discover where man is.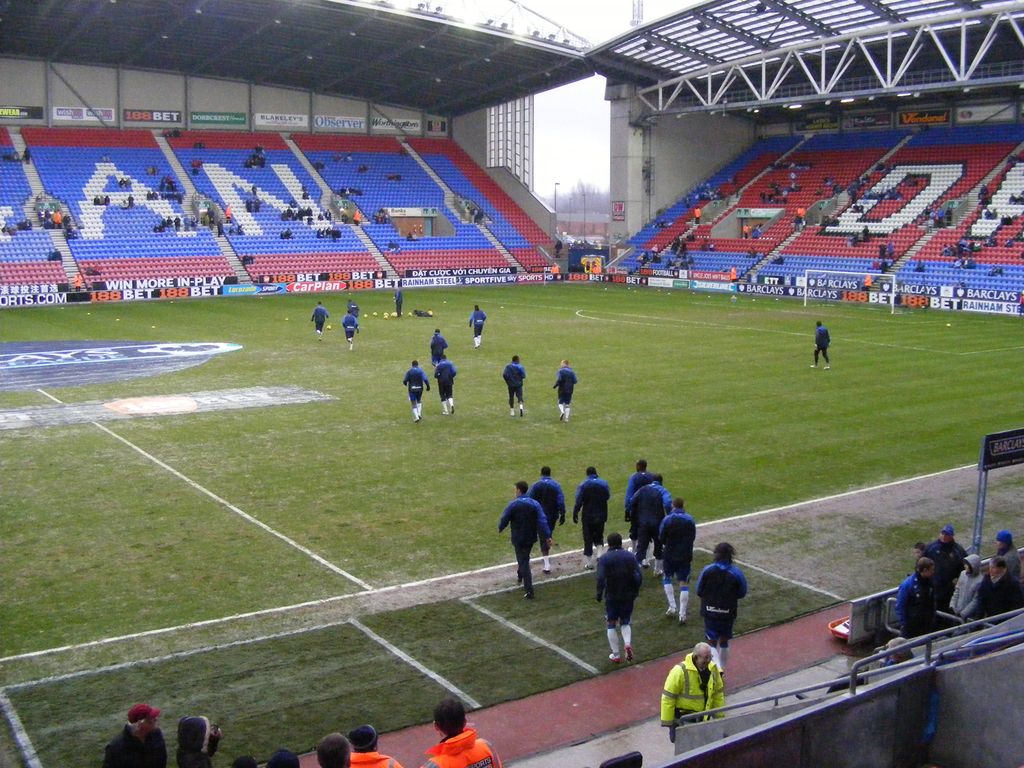
Discovered at {"left": 429, "top": 327, "right": 447, "bottom": 367}.
